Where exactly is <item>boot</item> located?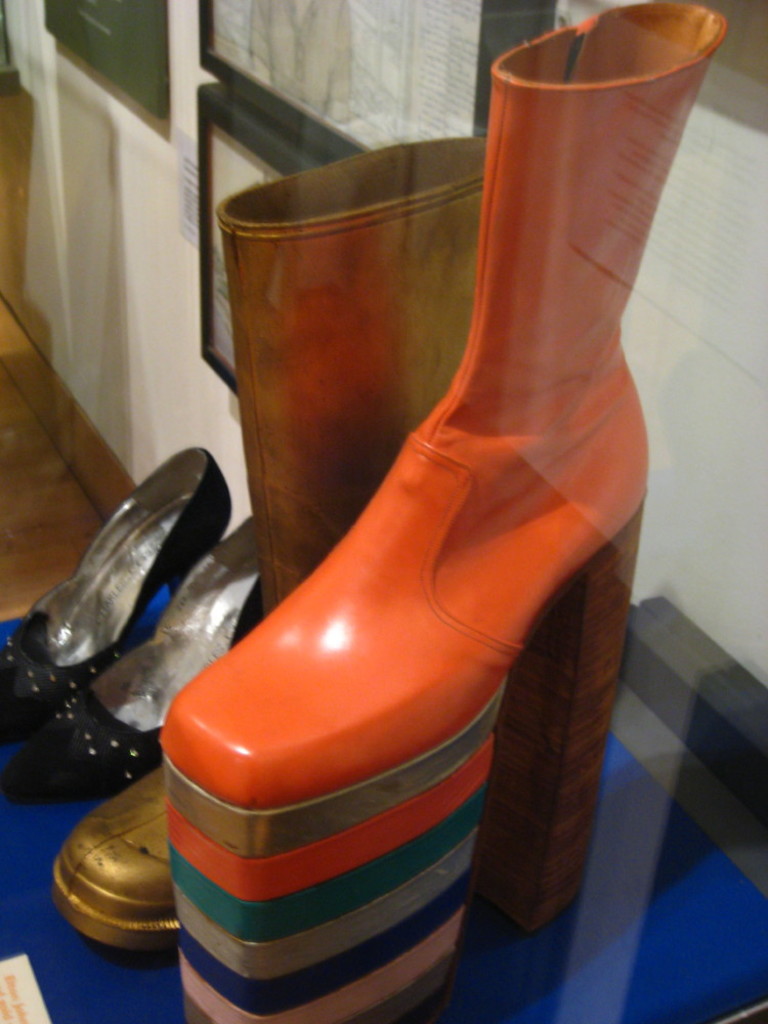
Its bounding box is (x1=48, y1=138, x2=501, y2=970).
